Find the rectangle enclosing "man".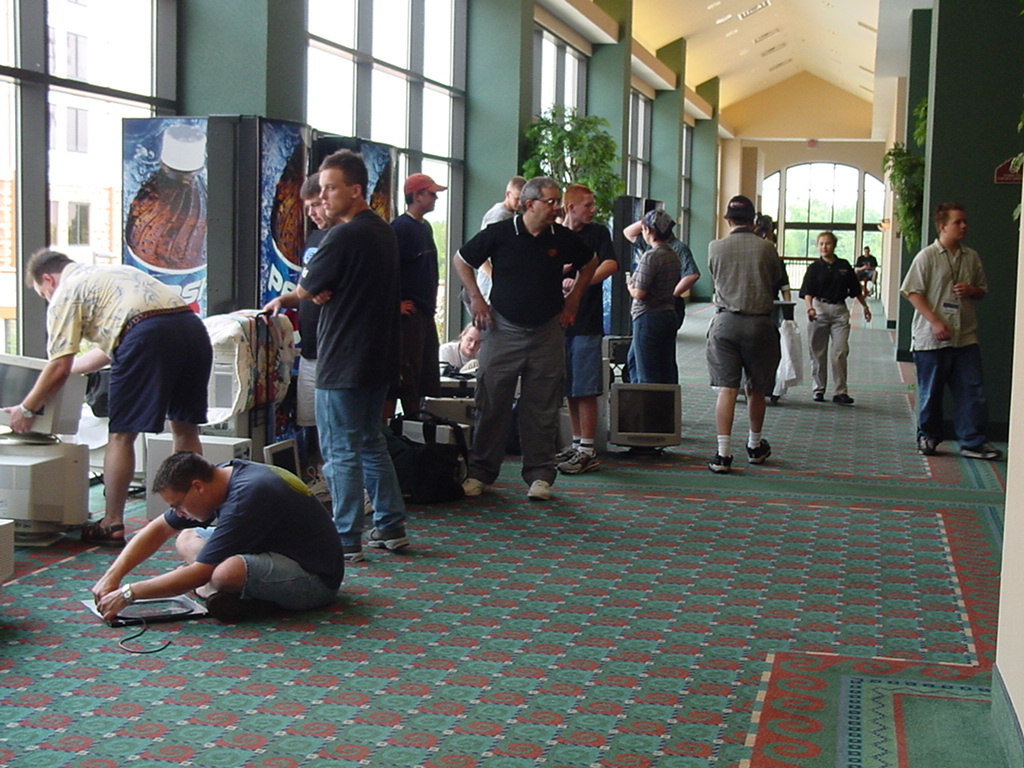
<box>386,174,449,418</box>.
